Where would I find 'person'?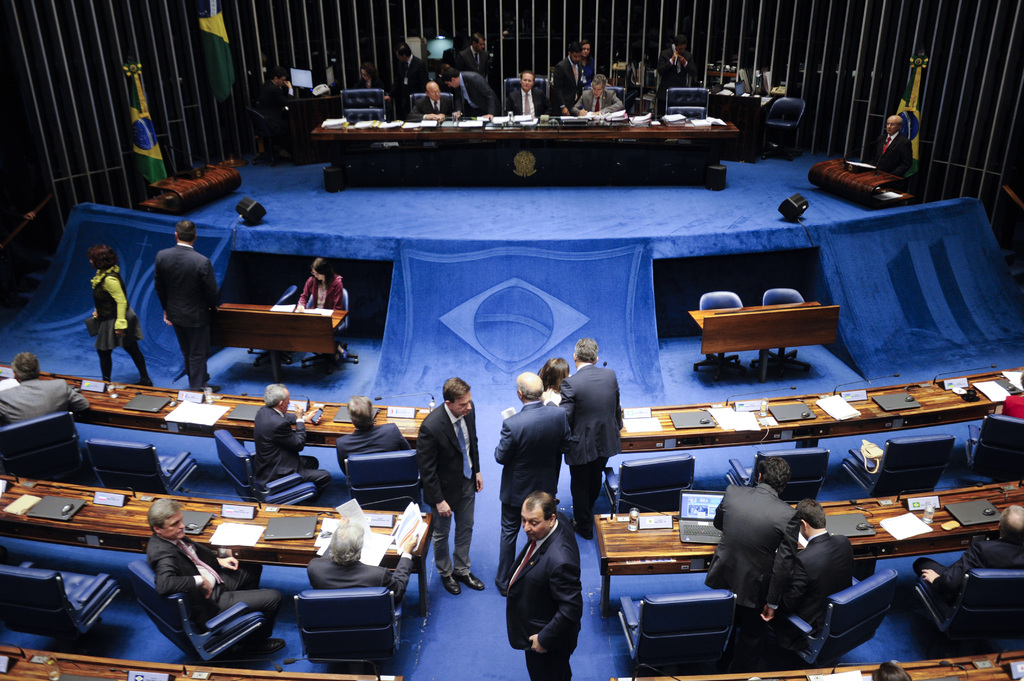
At <box>874,116,911,188</box>.
